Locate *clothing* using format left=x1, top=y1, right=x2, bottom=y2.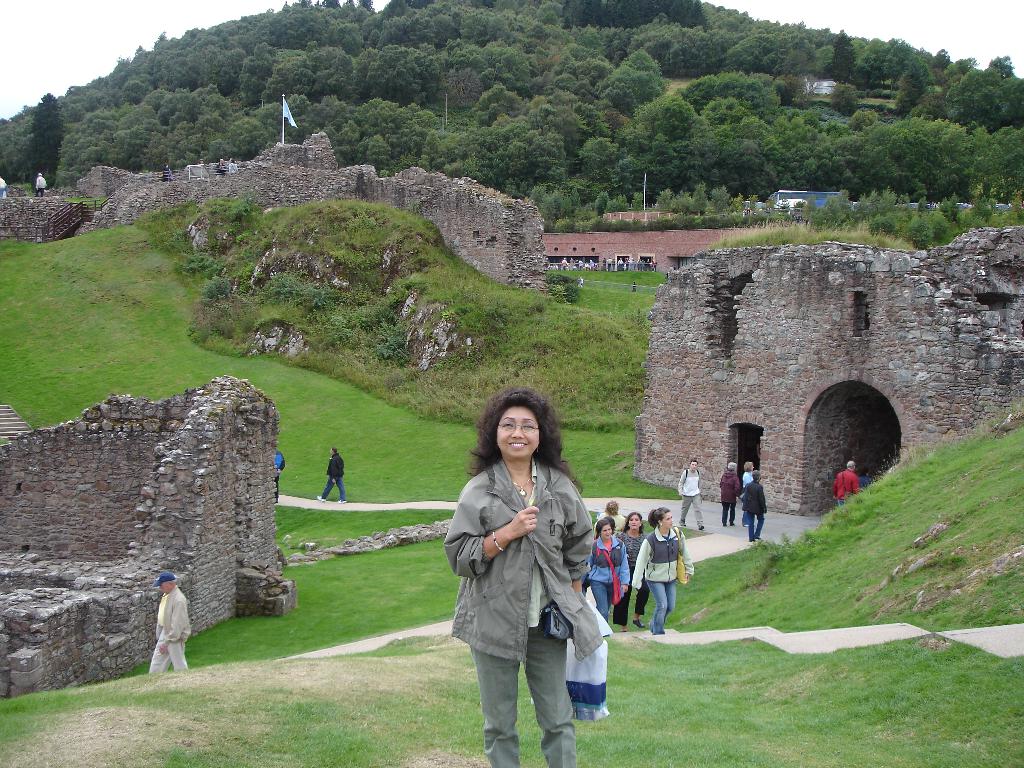
left=452, top=455, right=591, bottom=767.
